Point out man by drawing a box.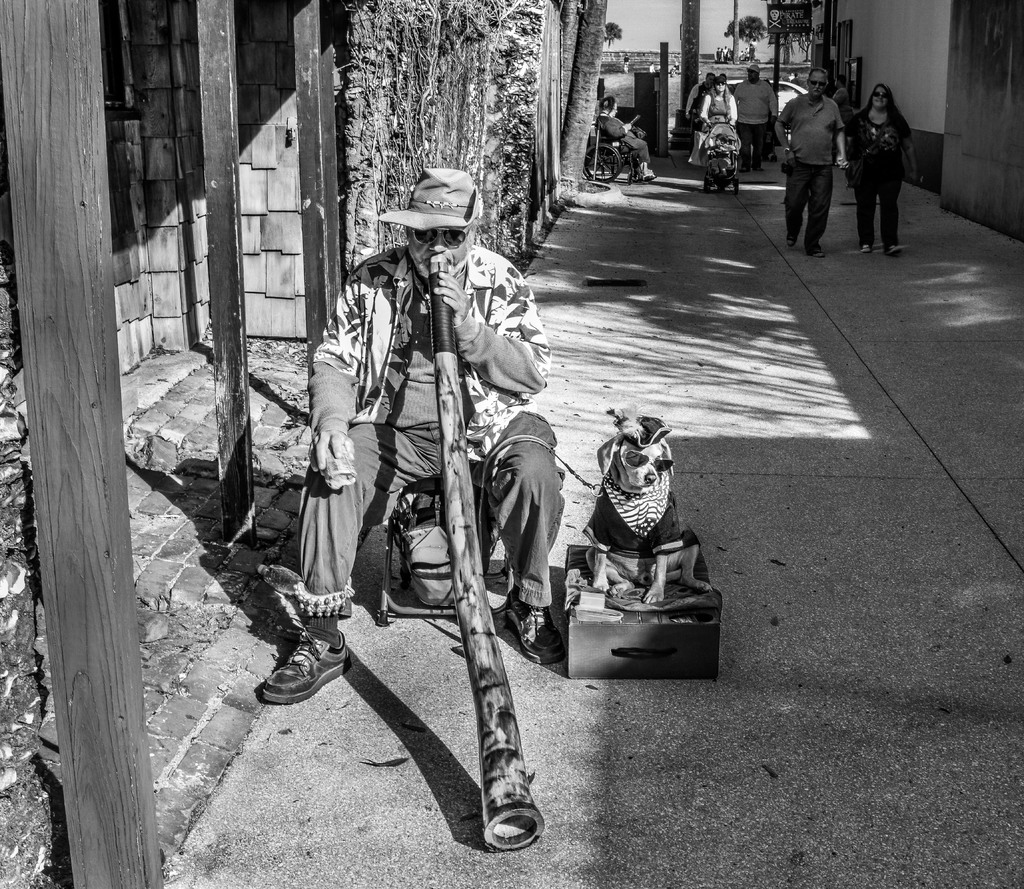
595/94/655/184.
